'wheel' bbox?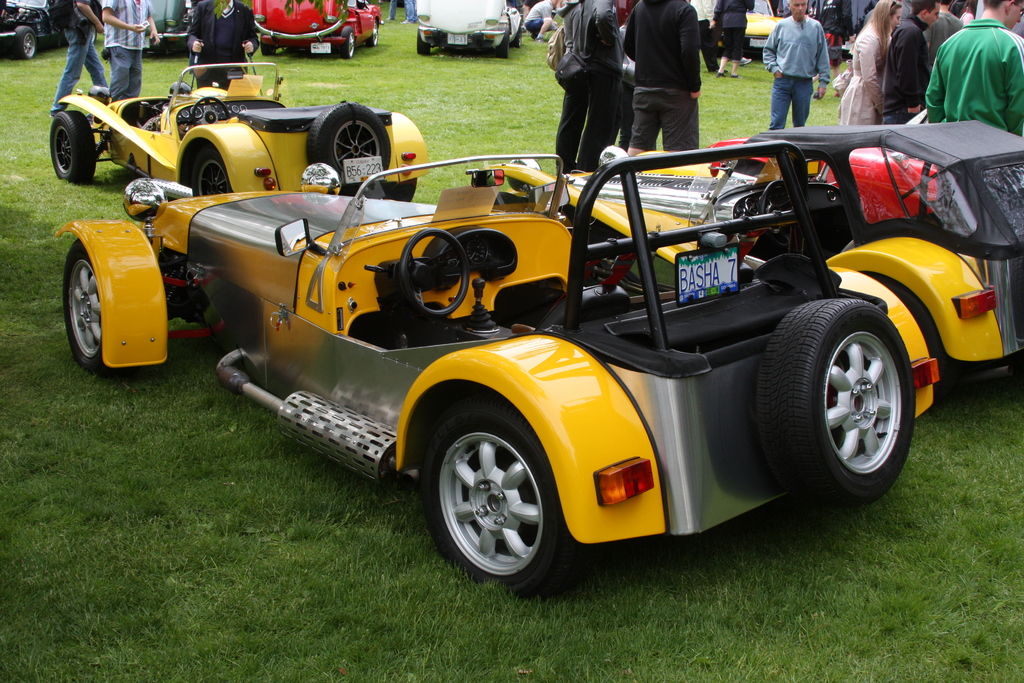
{"x1": 13, "y1": 26, "x2": 36, "y2": 58}
